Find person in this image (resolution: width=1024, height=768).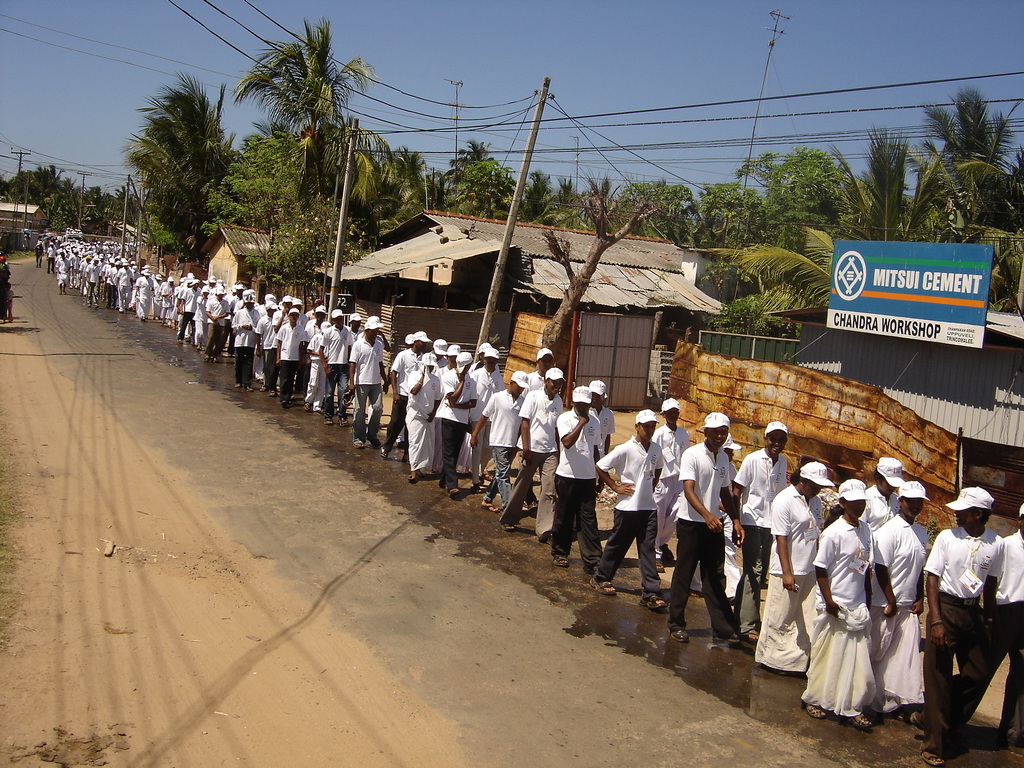
bbox(923, 486, 1005, 767).
